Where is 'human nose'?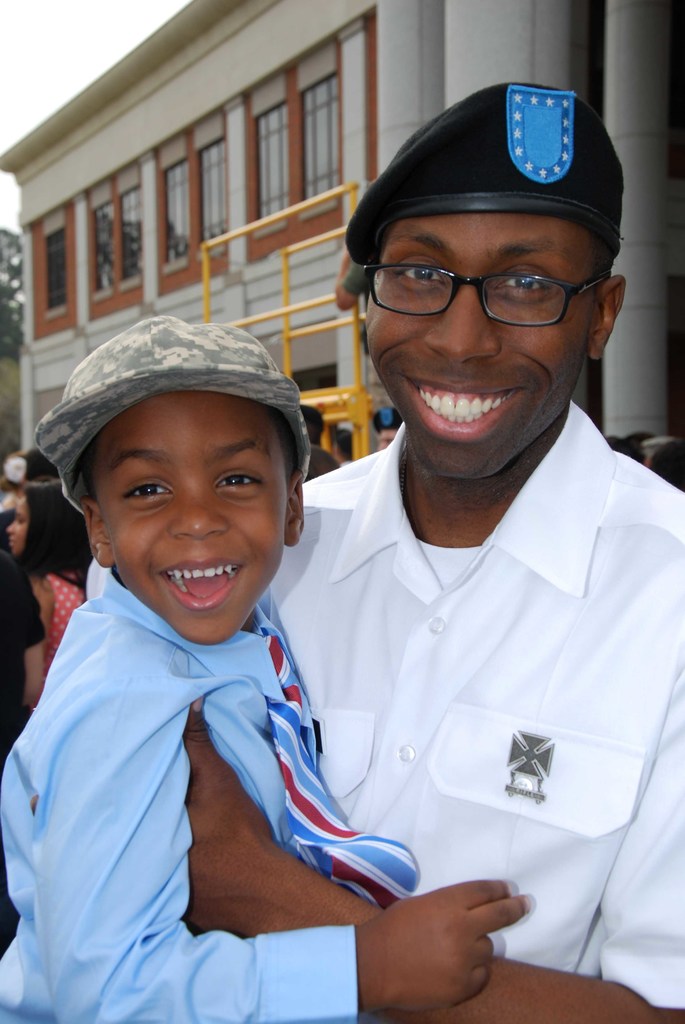
BBox(421, 276, 506, 370).
